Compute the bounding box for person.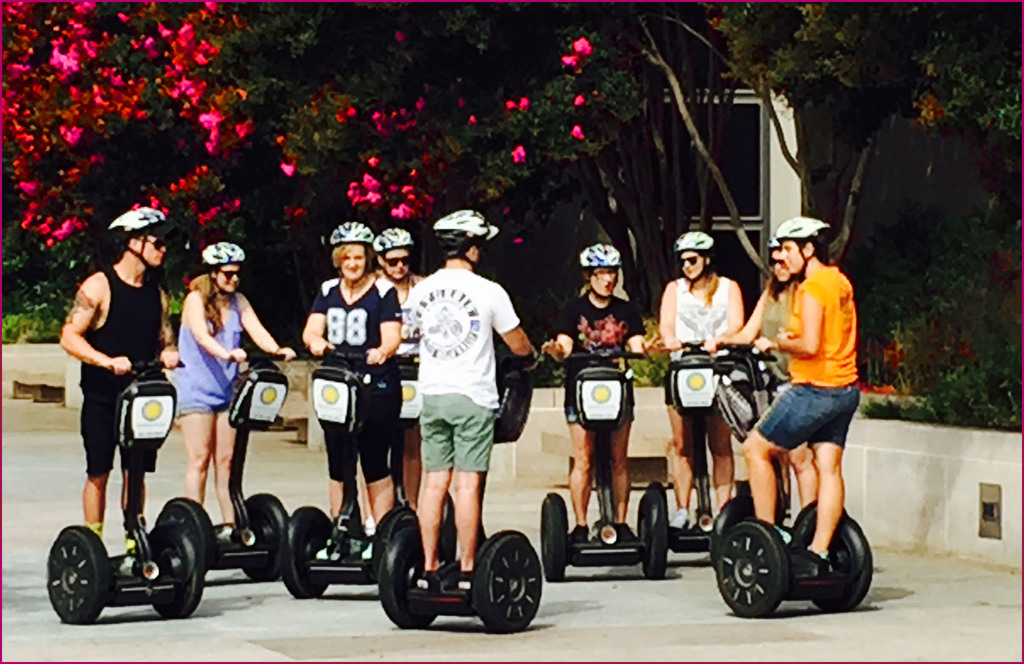
left=57, top=205, right=181, bottom=557.
